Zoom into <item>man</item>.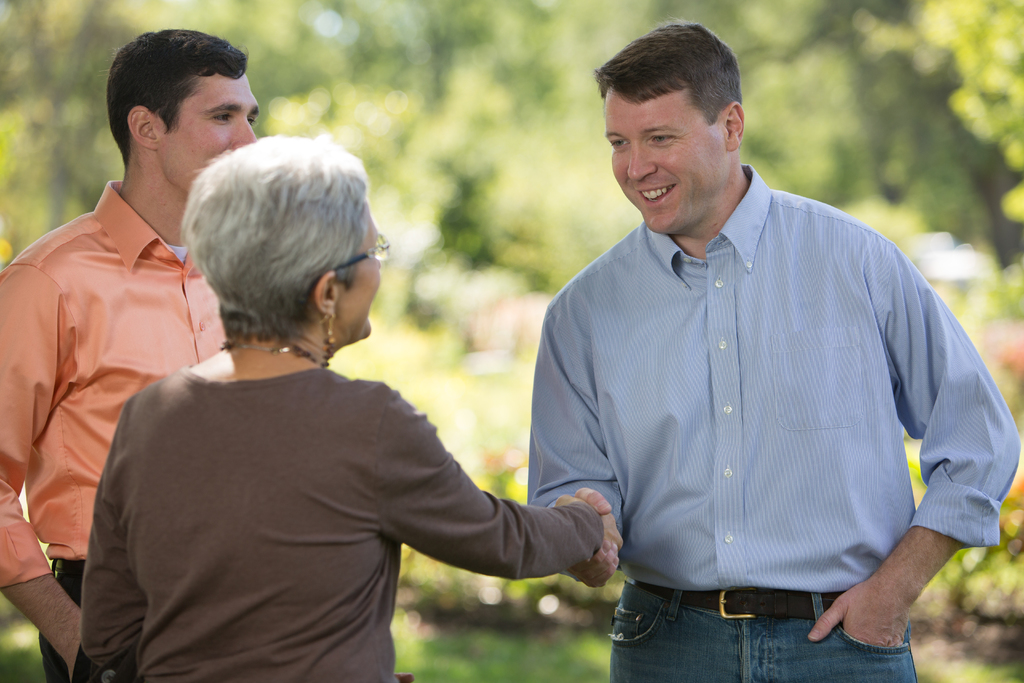
Zoom target: [0,22,262,682].
